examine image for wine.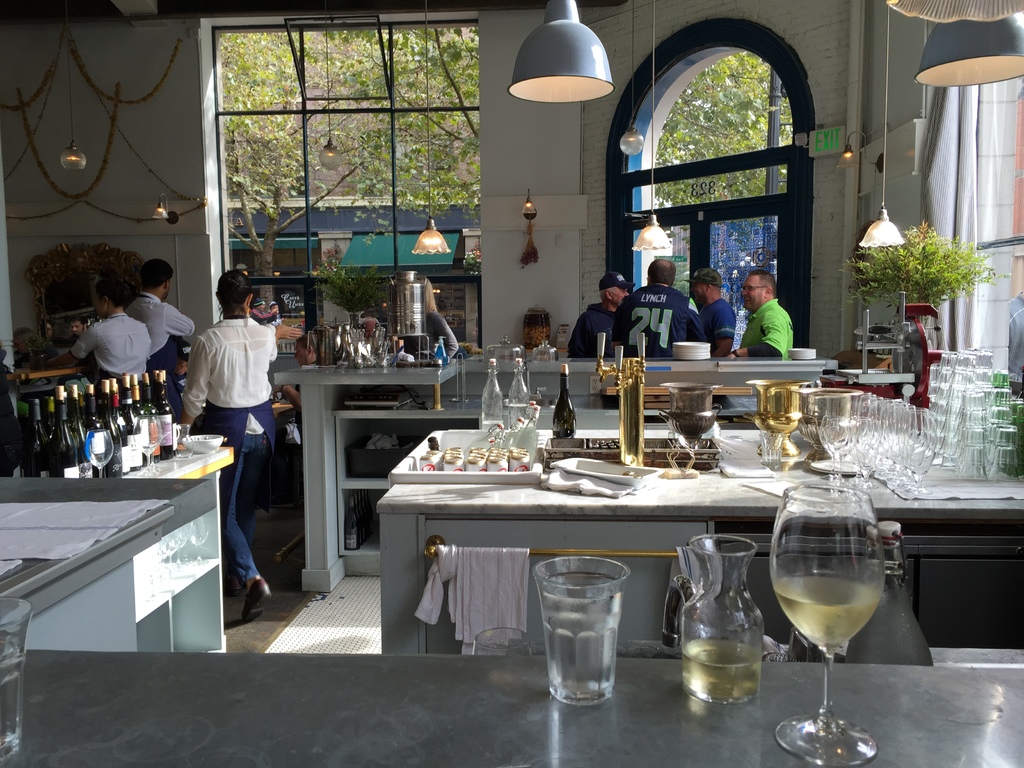
Examination result: {"left": 767, "top": 579, "right": 884, "bottom": 644}.
